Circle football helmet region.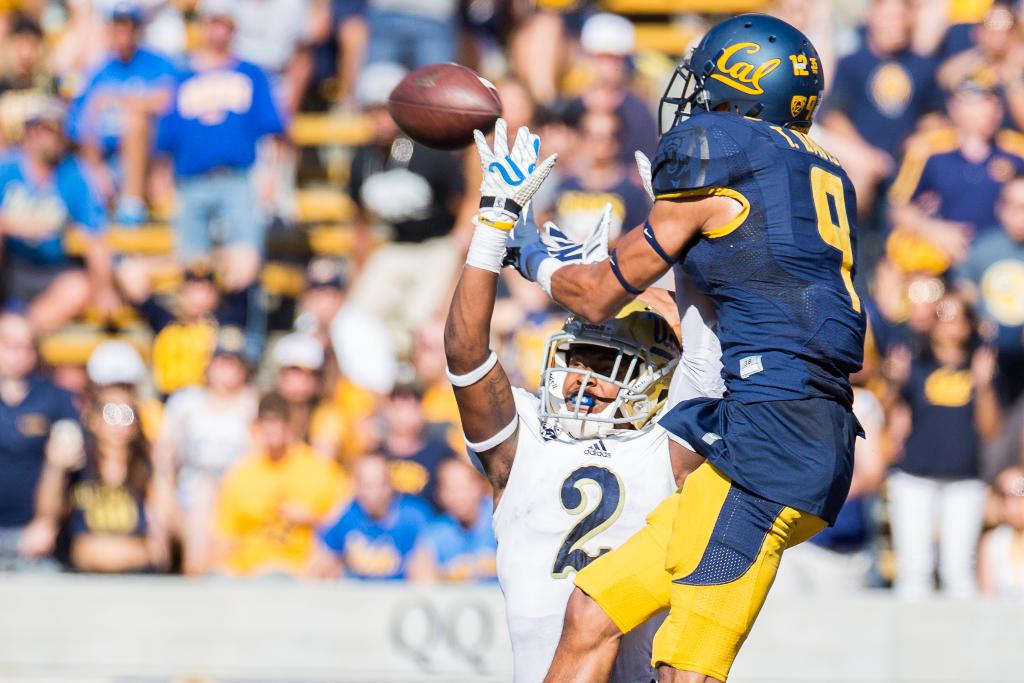
Region: (531,300,684,446).
